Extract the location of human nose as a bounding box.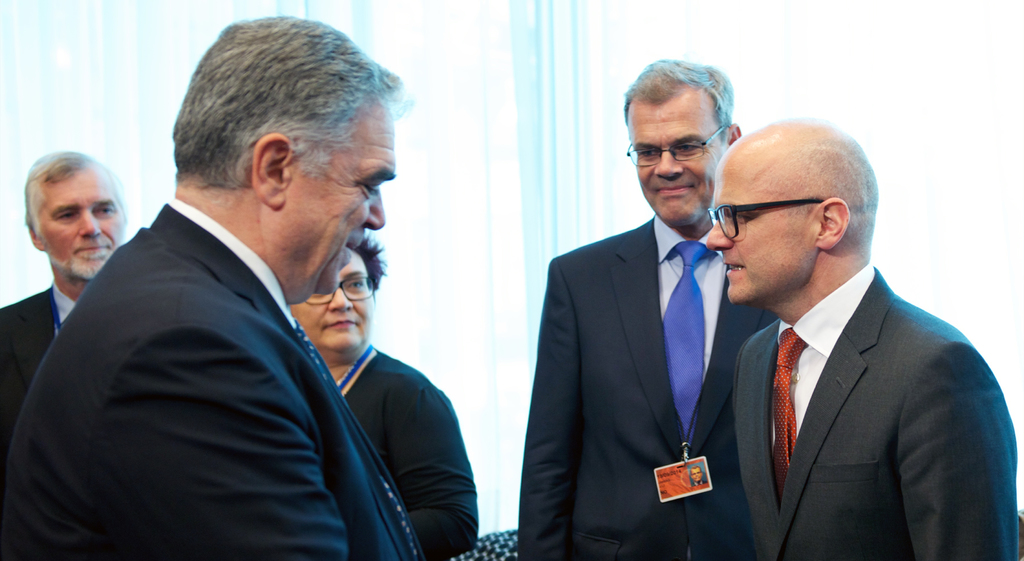
box(707, 218, 733, 252).
